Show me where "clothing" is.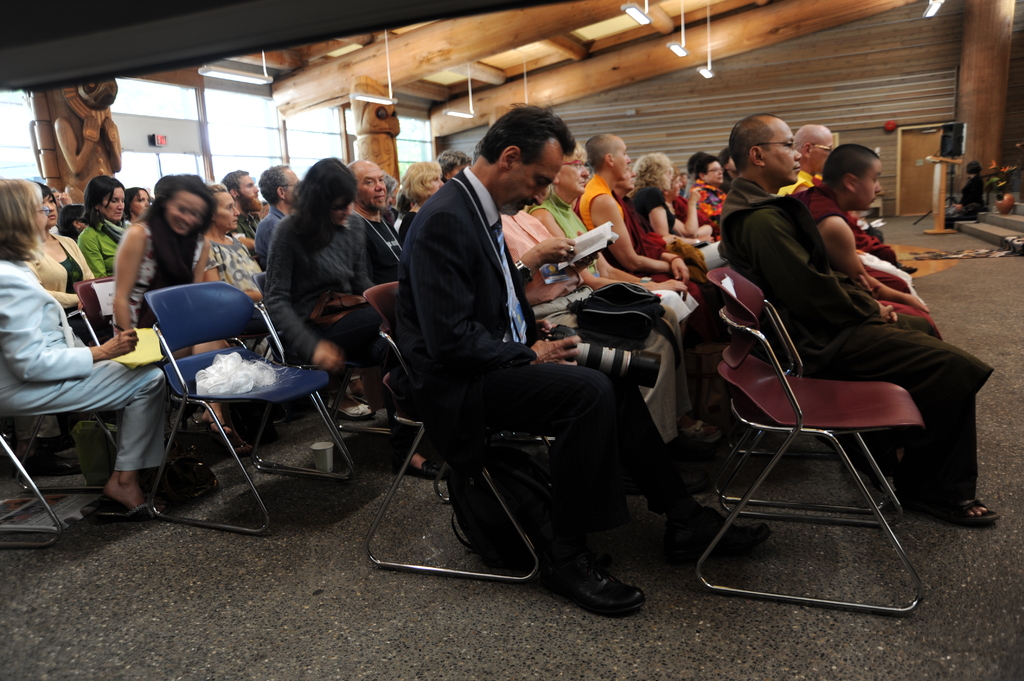
"clothing" is at pyautogui.locateOnScreen(78, 218, 122, 280).
